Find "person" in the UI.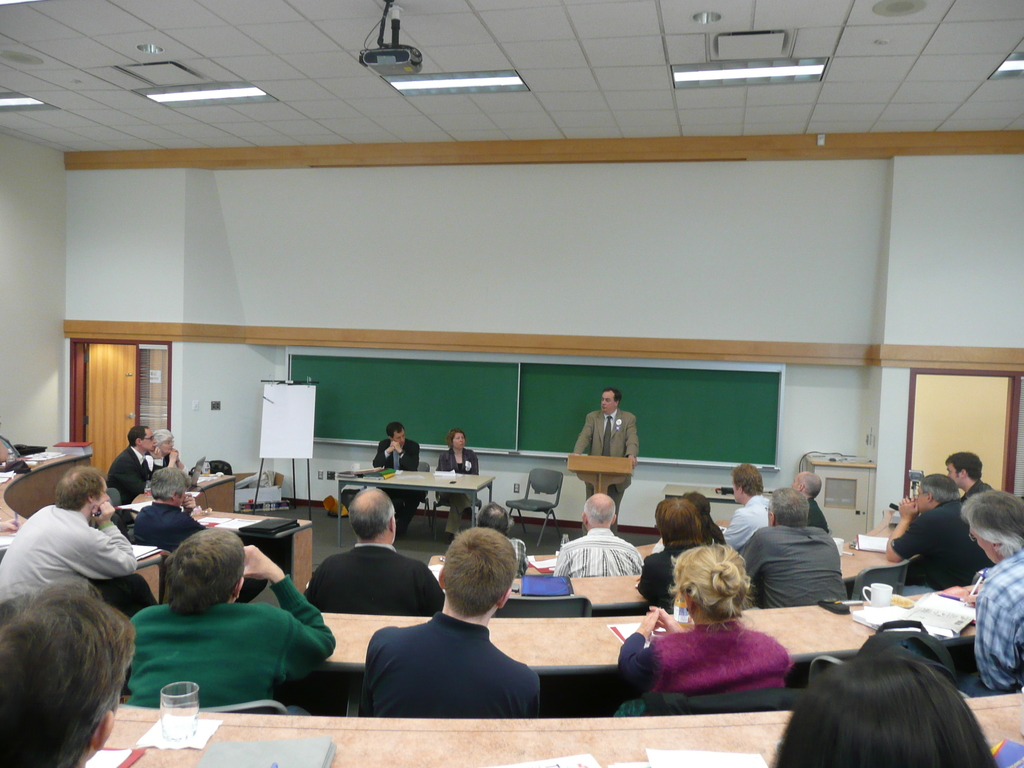
UI element at (x1=301, y1=482, x2=447, y2=617).
